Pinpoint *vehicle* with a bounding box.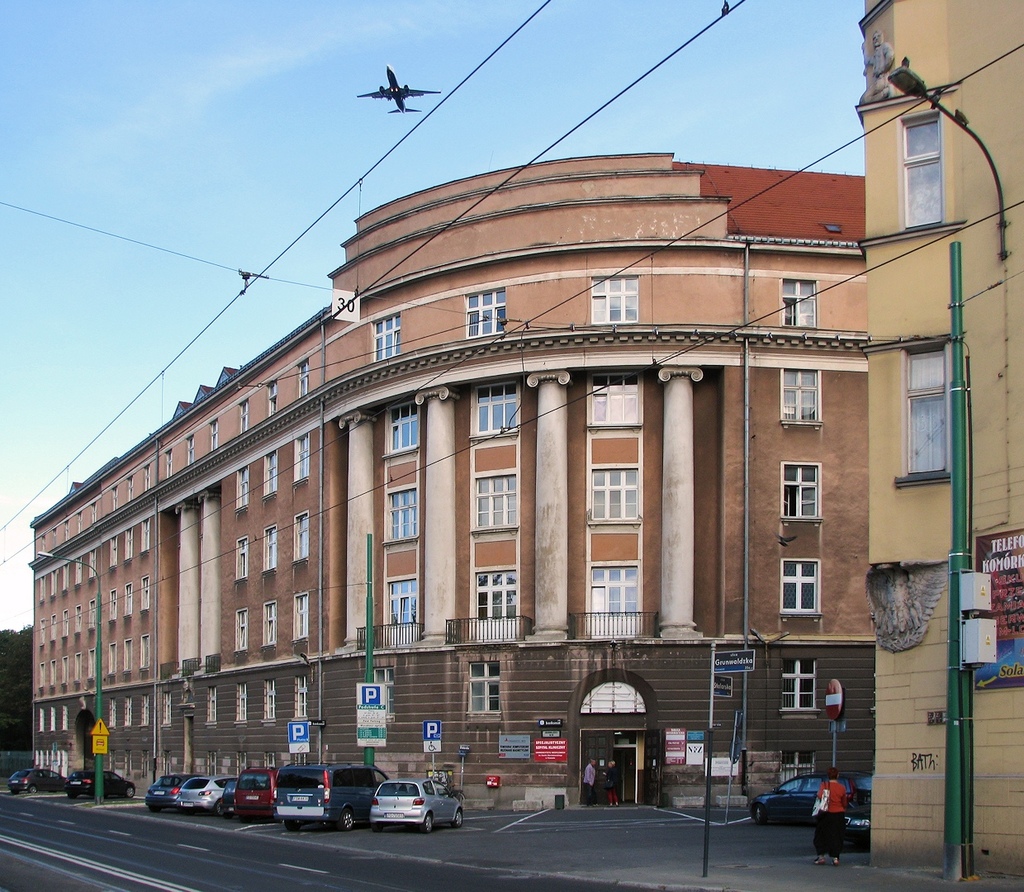
356/63/442/112.
